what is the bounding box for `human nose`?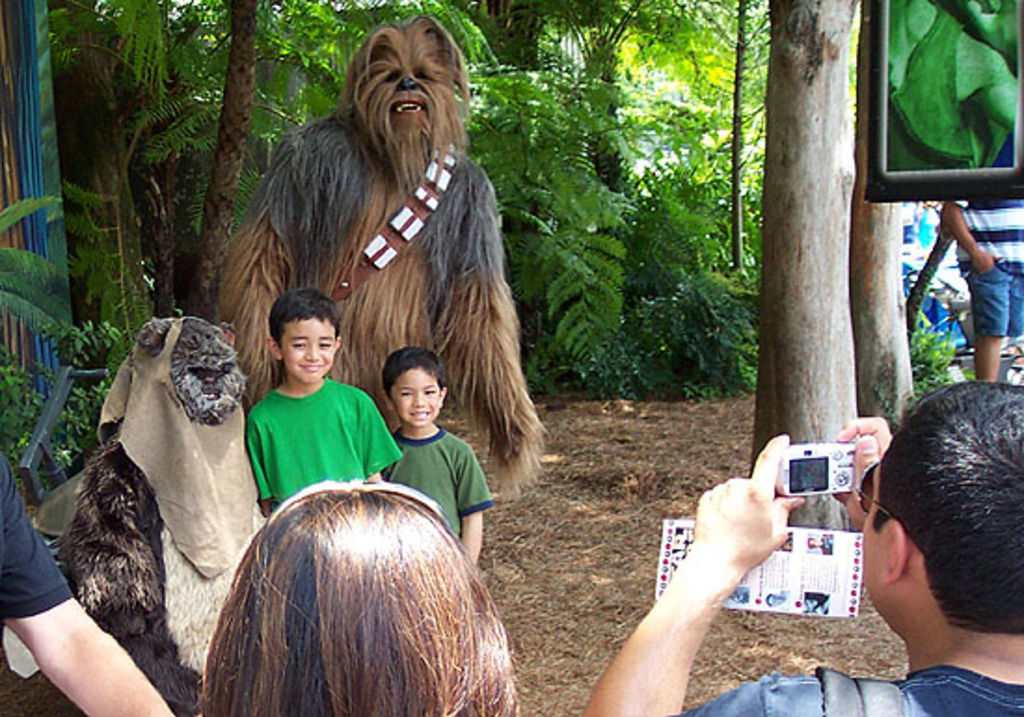
rect(303, 343, 318, 363).
